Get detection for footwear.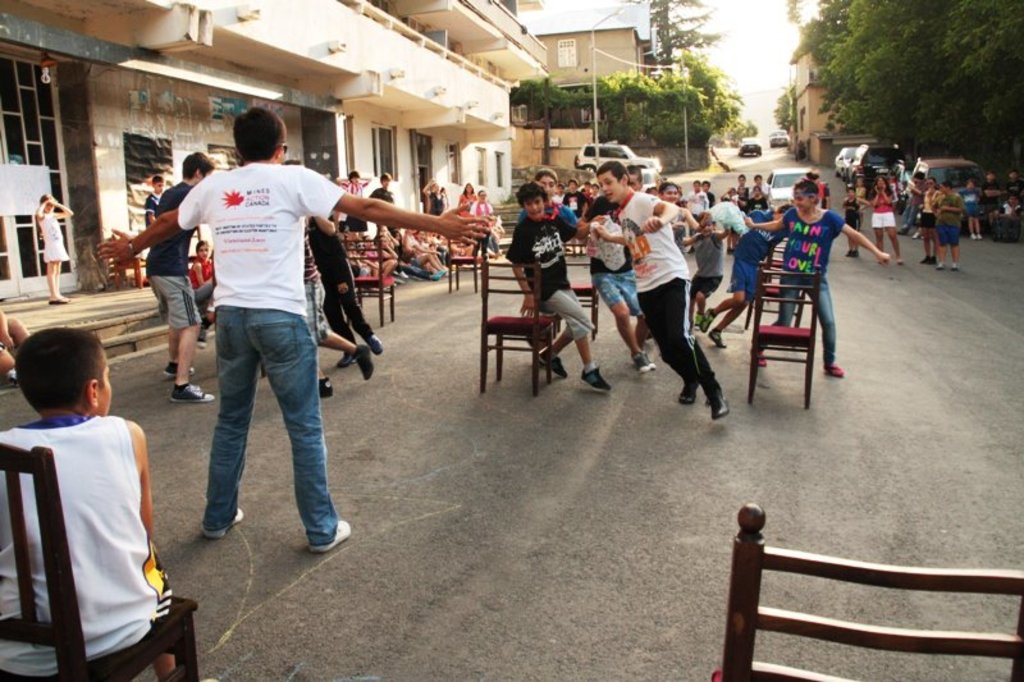
Detection: x1=159, y1=360, x2=197, y2=380.
